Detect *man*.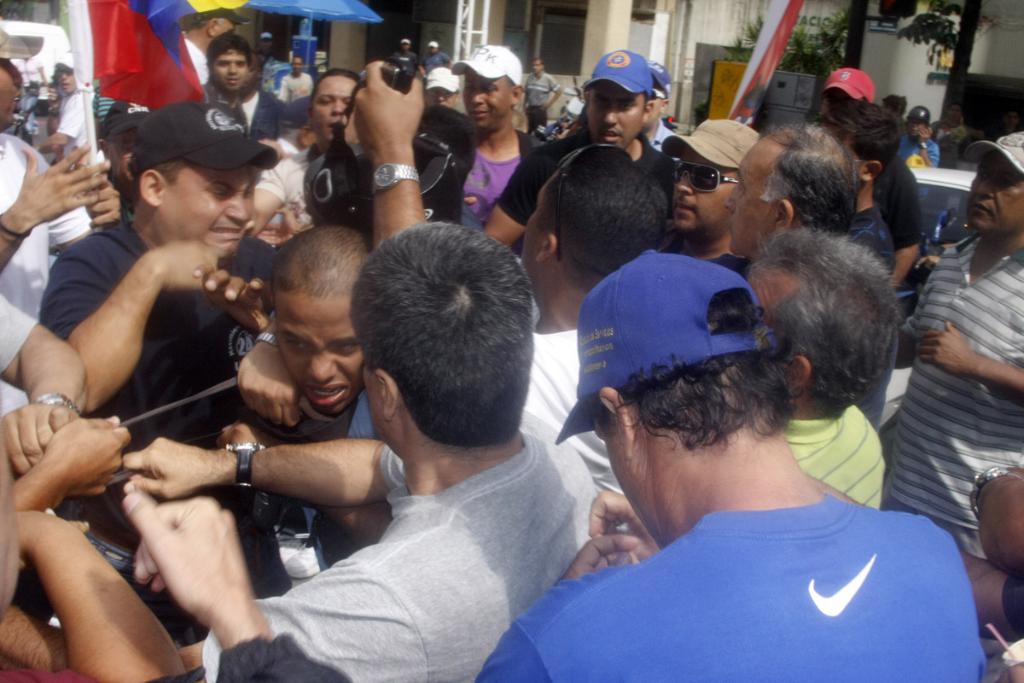
Detected at 26 58 101 179.
